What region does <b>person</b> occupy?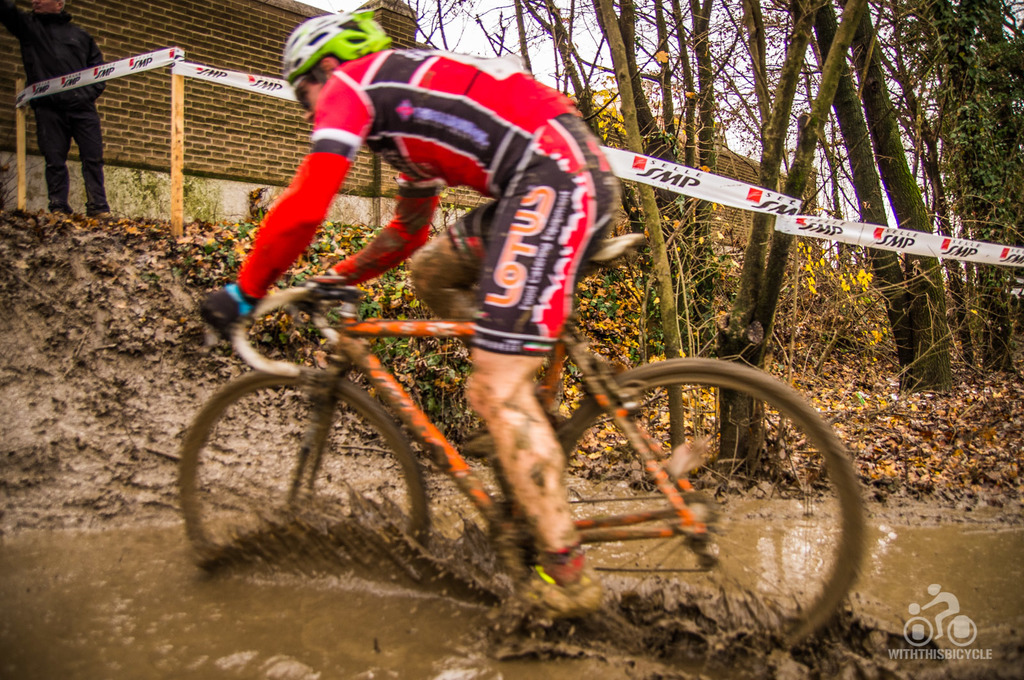
box(202, 19, 615, 615).
